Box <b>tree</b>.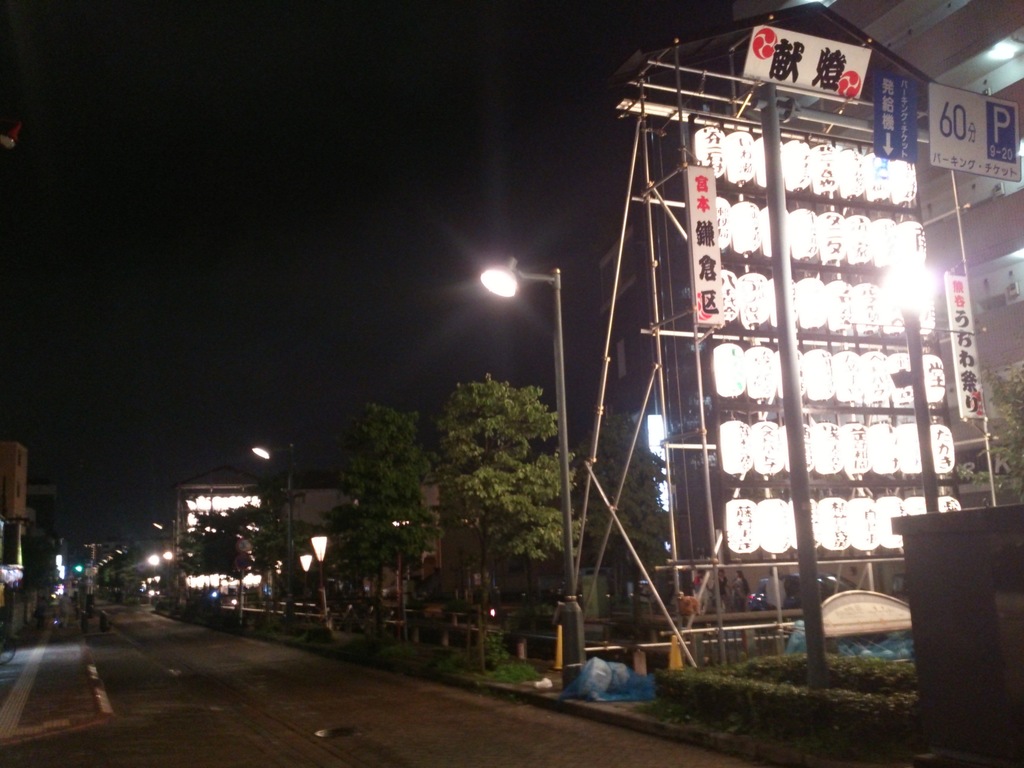
179 484 268 618.
